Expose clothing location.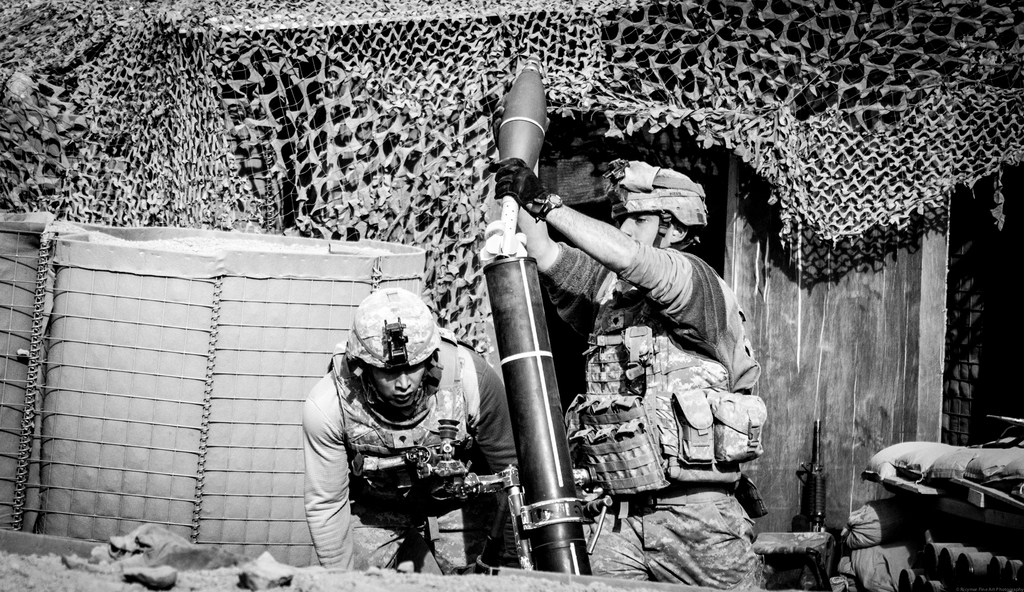
Exposed at 545:241:776:591.
